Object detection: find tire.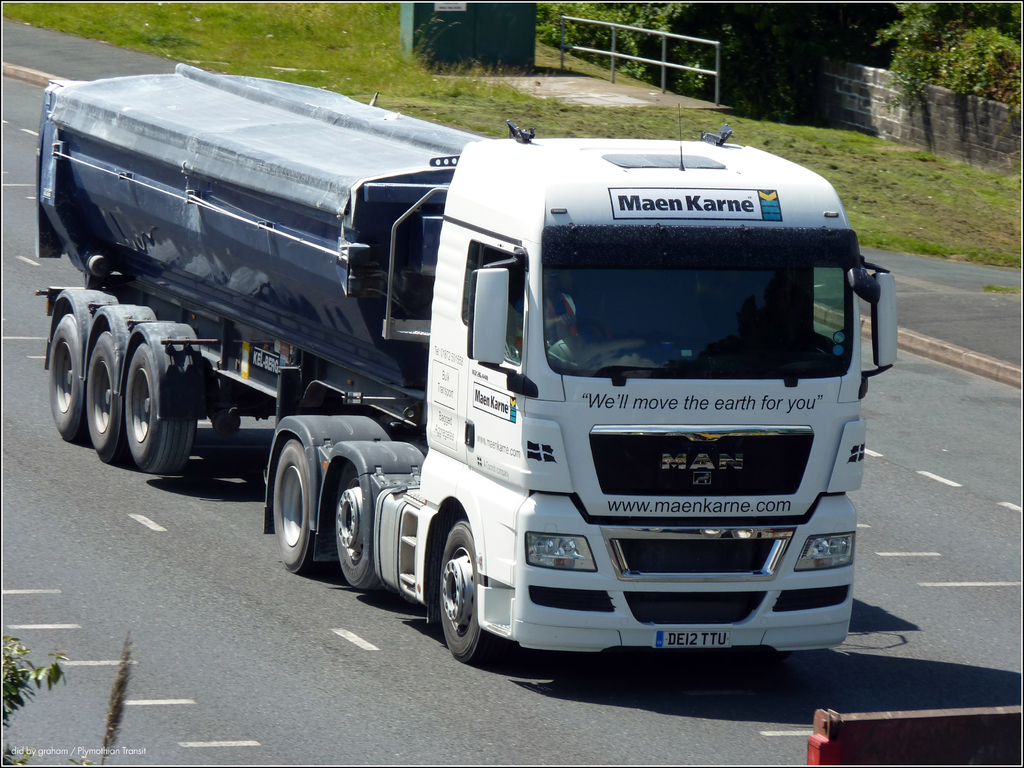
(x1=123, y1=339, x2=198, y2=476).
